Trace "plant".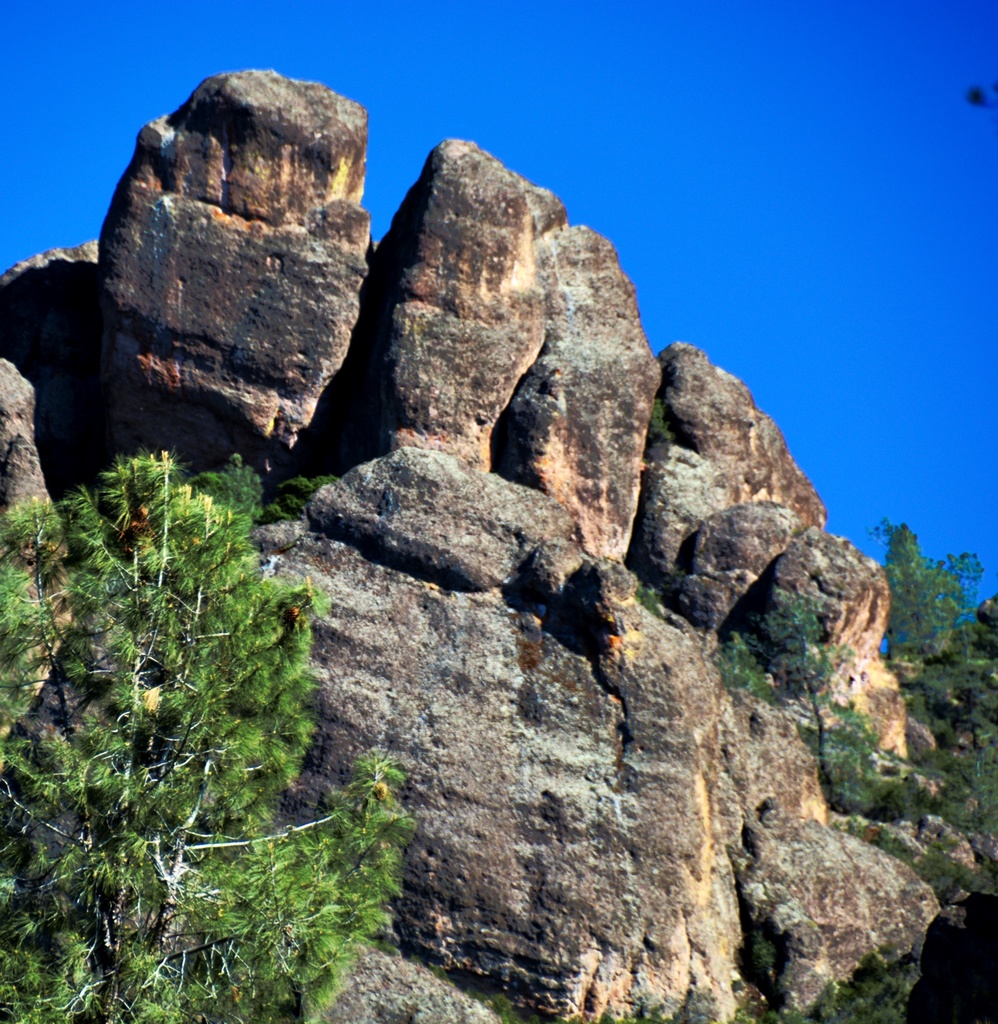
Traced to bbox=(751, 926, 785, 977).
